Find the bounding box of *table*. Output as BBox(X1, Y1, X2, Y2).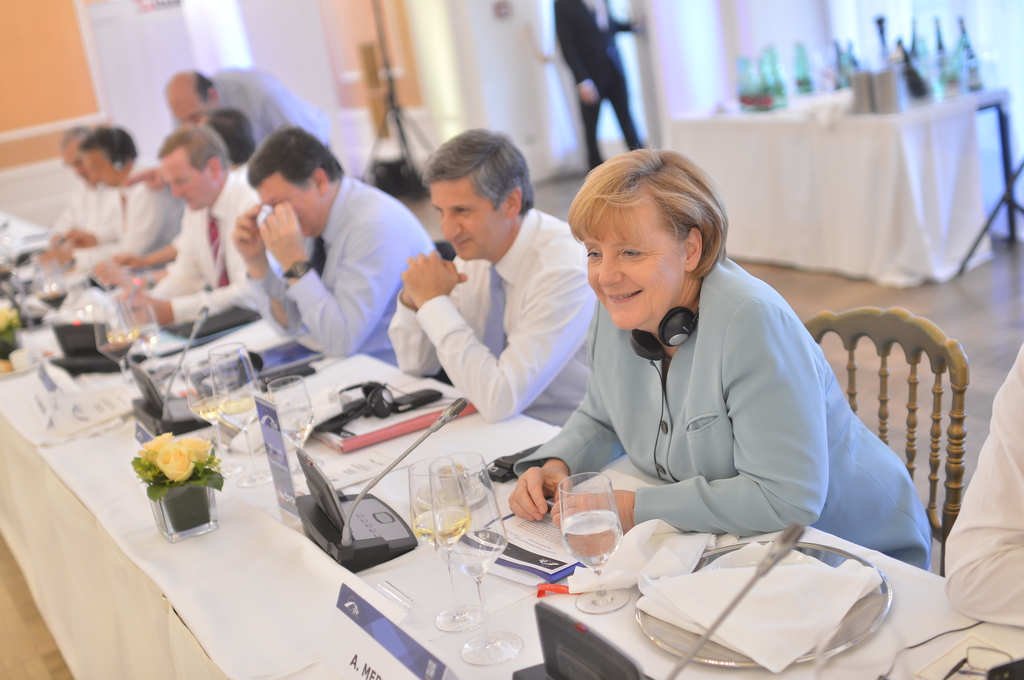
BBox(1, 395, 625, 665).
